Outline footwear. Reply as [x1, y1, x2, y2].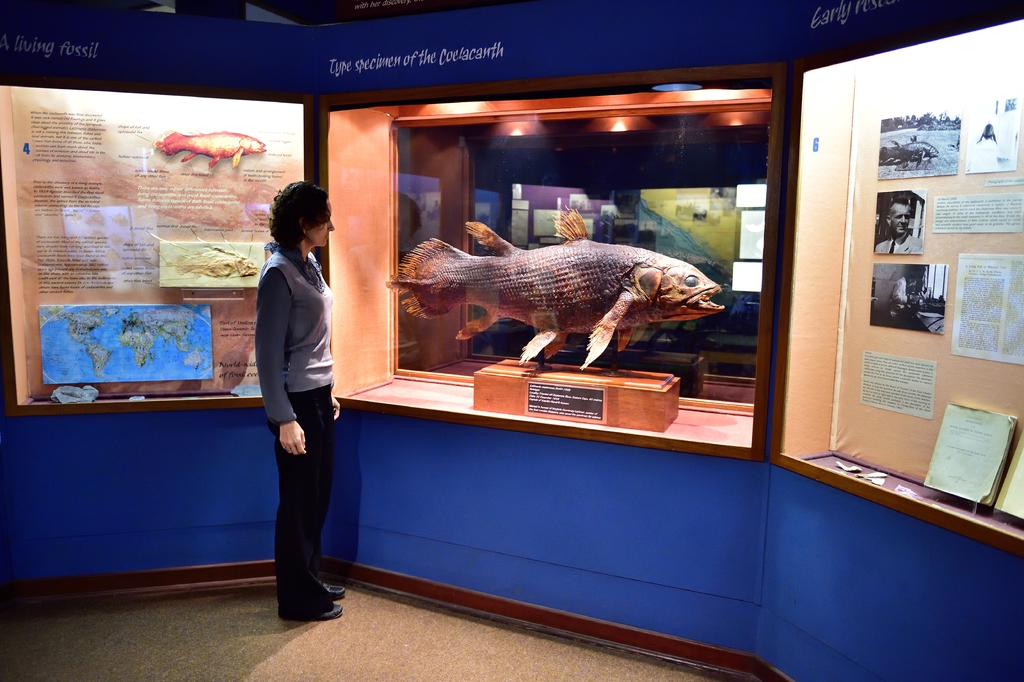
[324, 580, 348, 600].
